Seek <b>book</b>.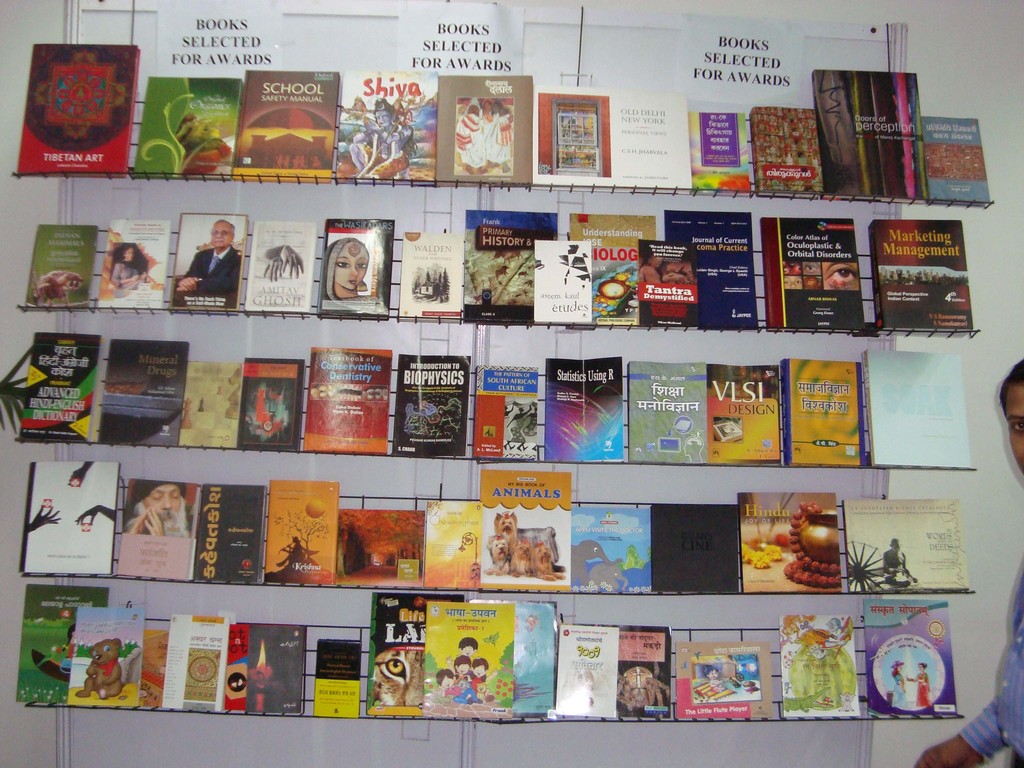
(x1=920, y1=115, x2=993, y2=207).
